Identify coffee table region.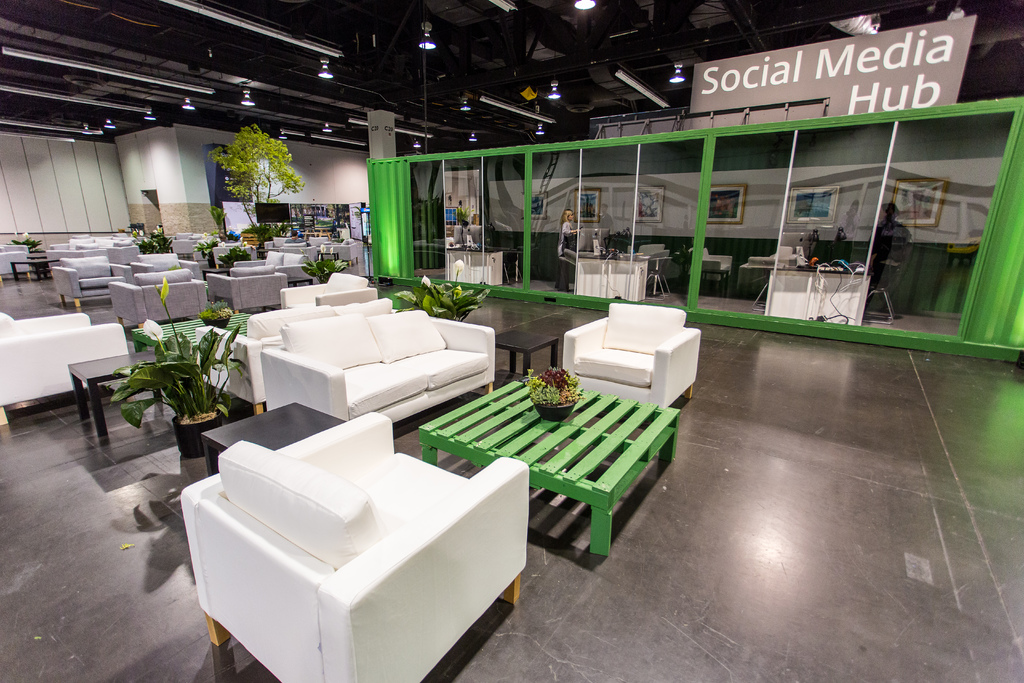
Region: detection(493, 317, 581, 367).
